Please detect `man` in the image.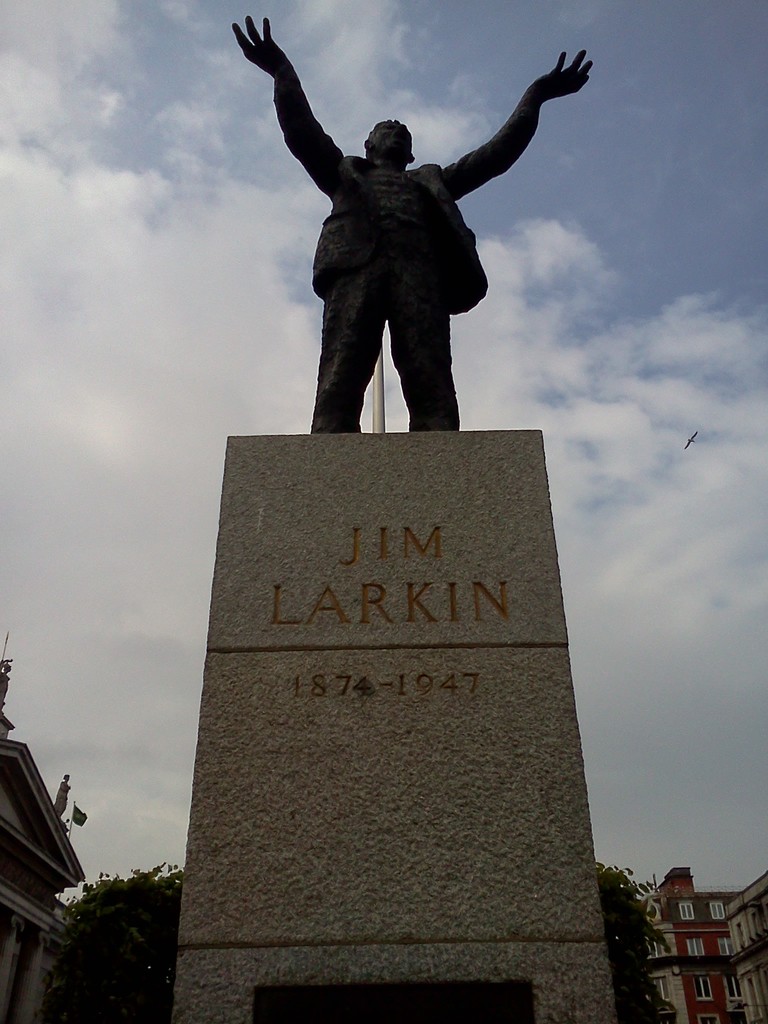
bbox=(223, 14, 596, 430).
